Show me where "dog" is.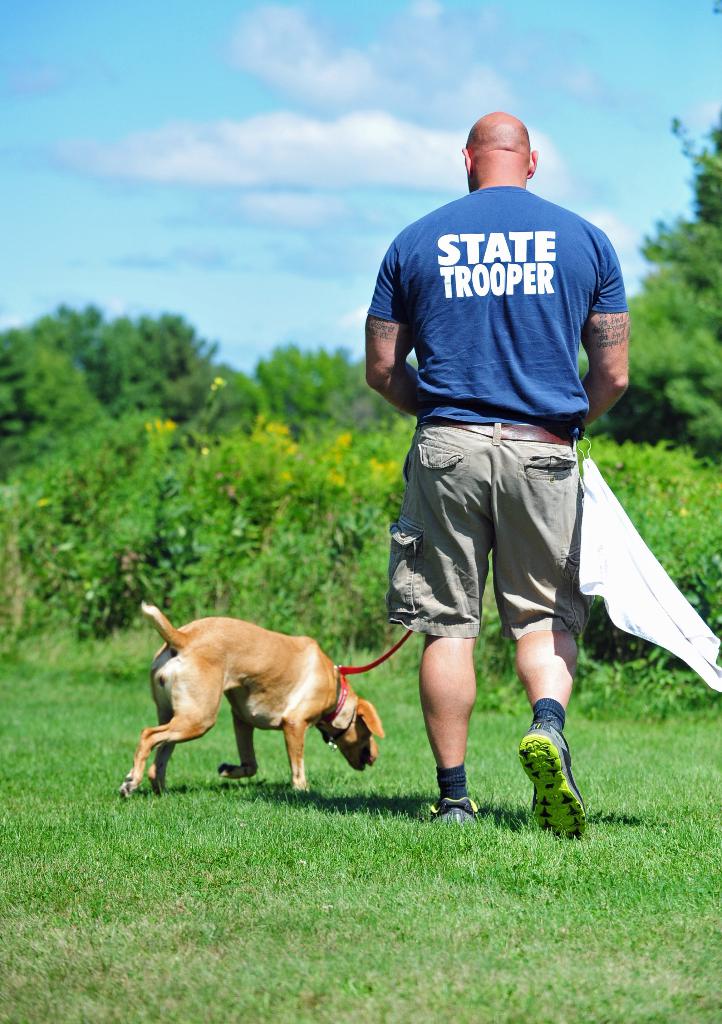
"dog" is at bbox(120, 600, 383, 802).
